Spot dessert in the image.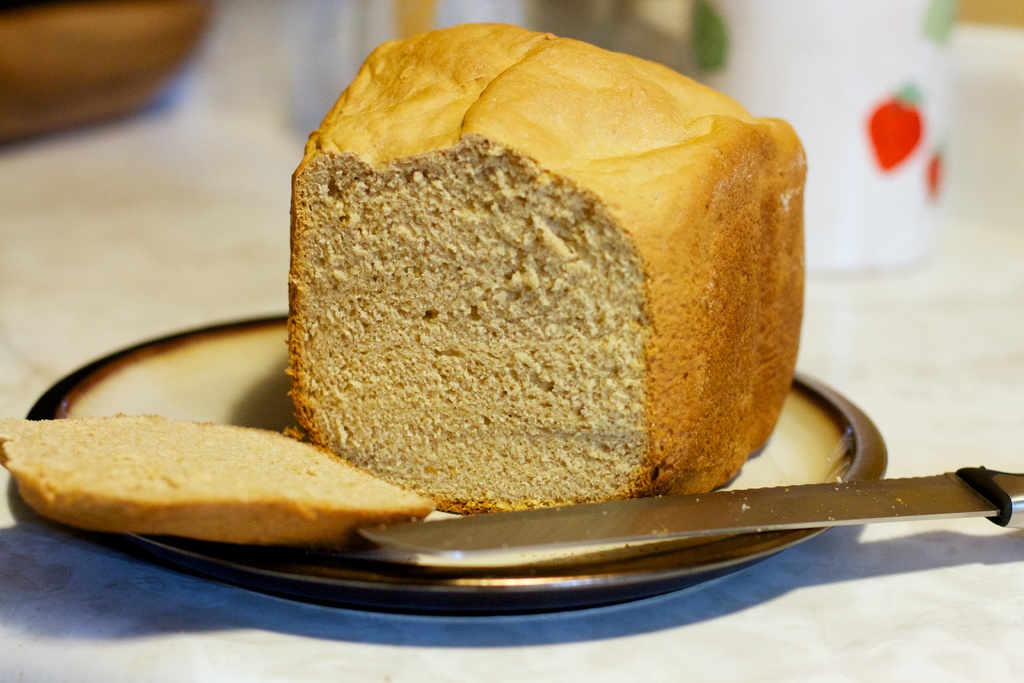
dessert found at 225 49 819 544.
